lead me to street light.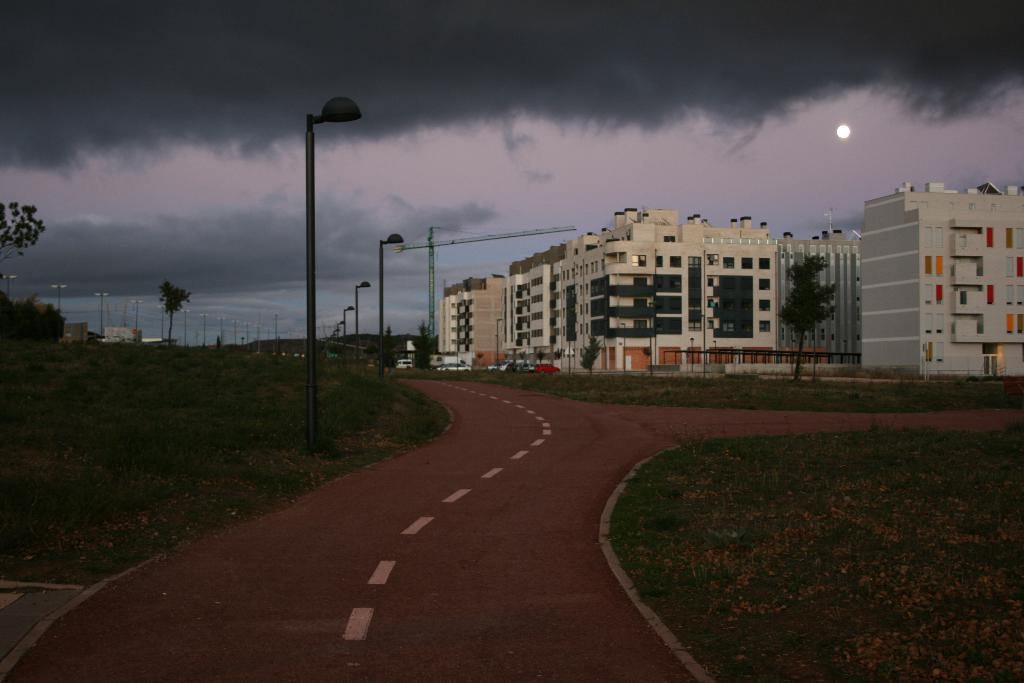
Lead to Rect(344, 303, 353, 347).
